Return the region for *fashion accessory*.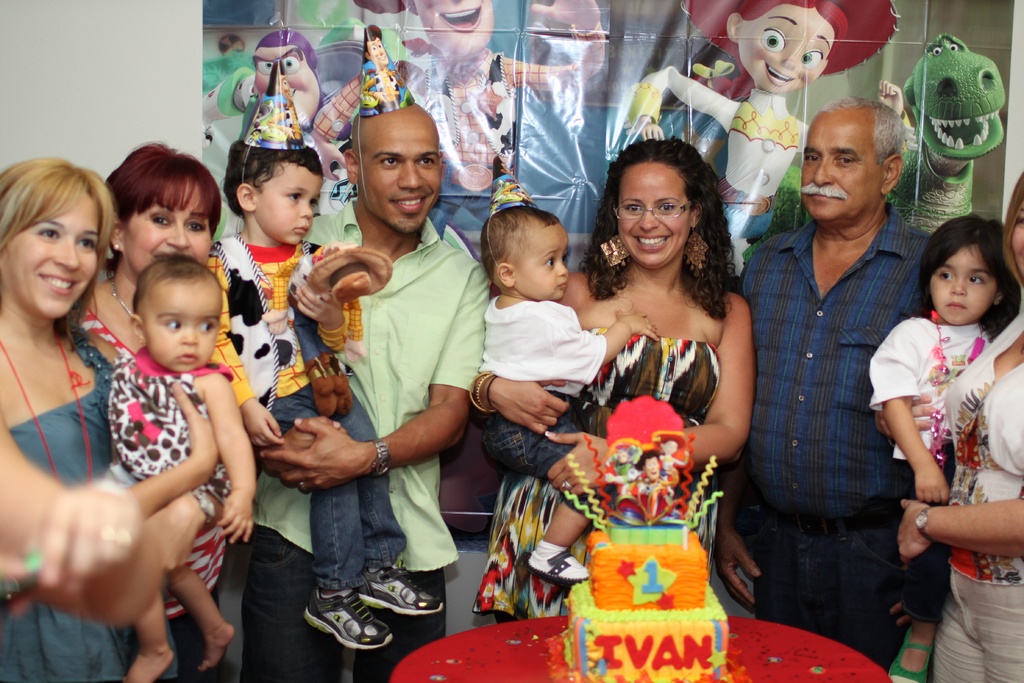
<region>301, 586, 393, 649</region>.
